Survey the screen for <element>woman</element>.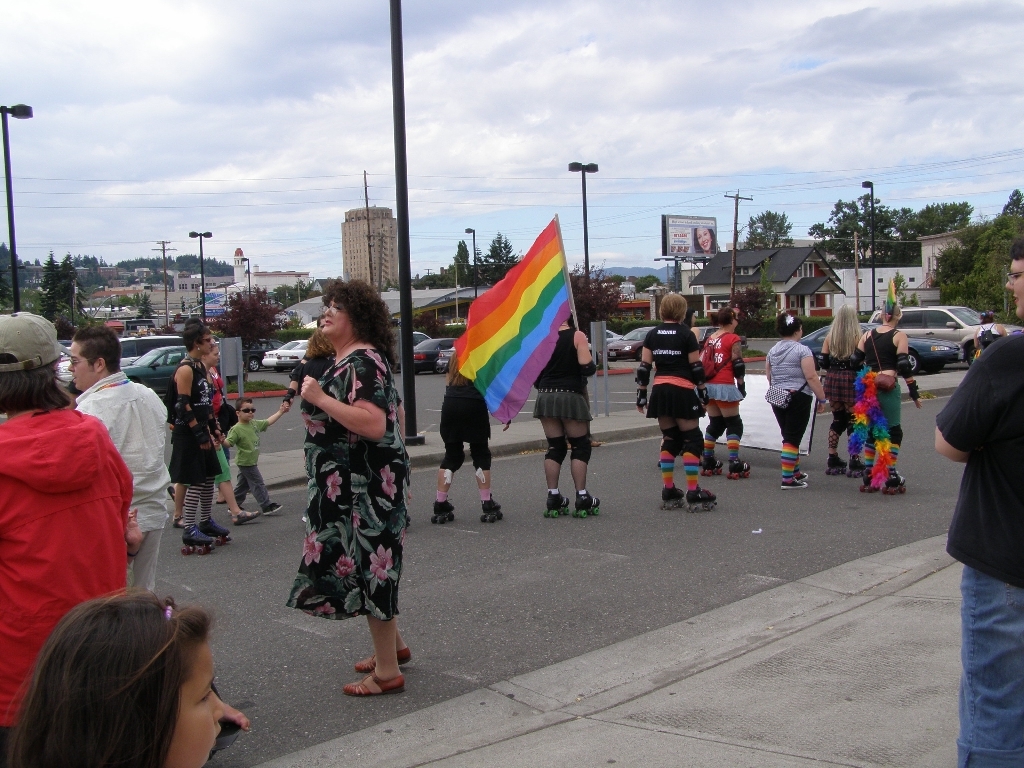
Survey found: BBox(633, 292, 711, 505).
